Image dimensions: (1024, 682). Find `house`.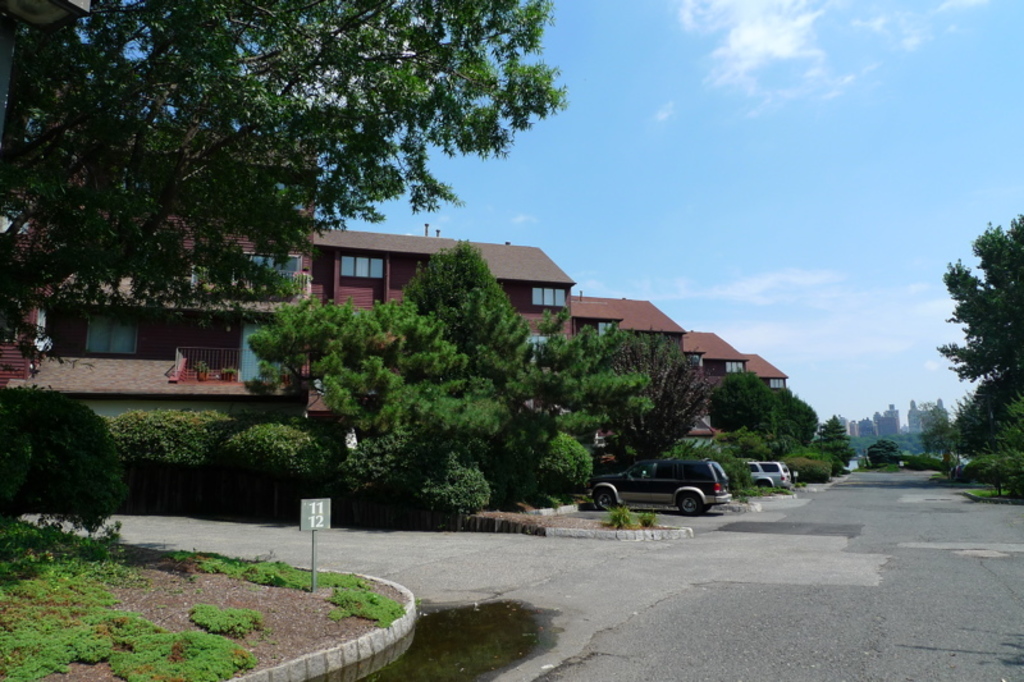
x1=905, y1=399, x2=950, y2=427.
